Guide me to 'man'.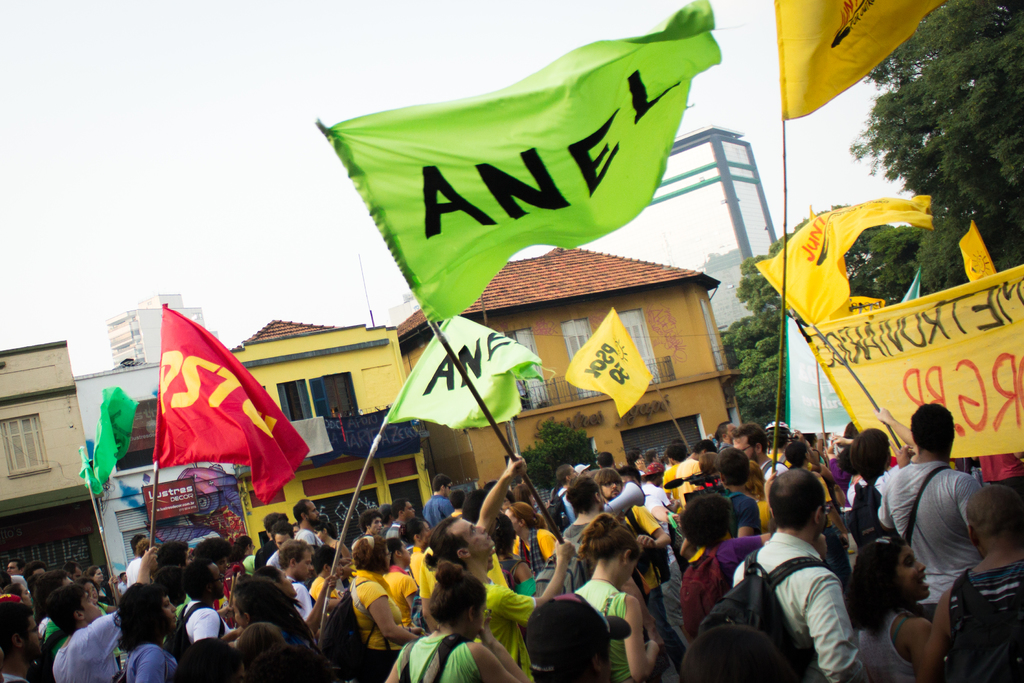
Guidance: bbox(127, 533, 147, 586).
